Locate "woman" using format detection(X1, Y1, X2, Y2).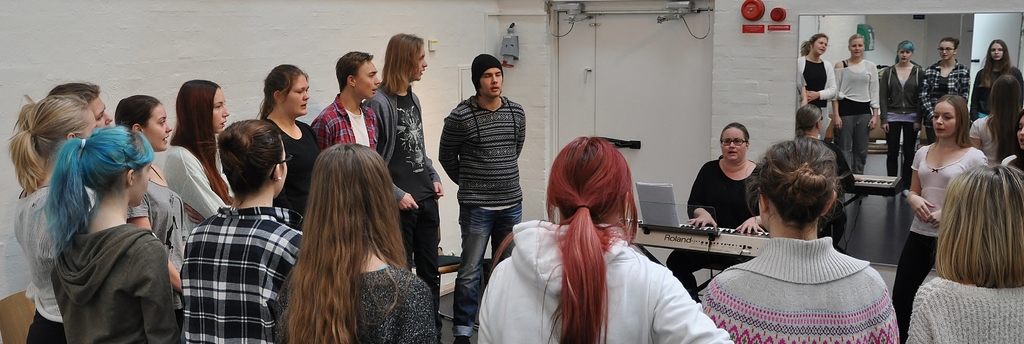
detection(670, 122, 760, 302).
